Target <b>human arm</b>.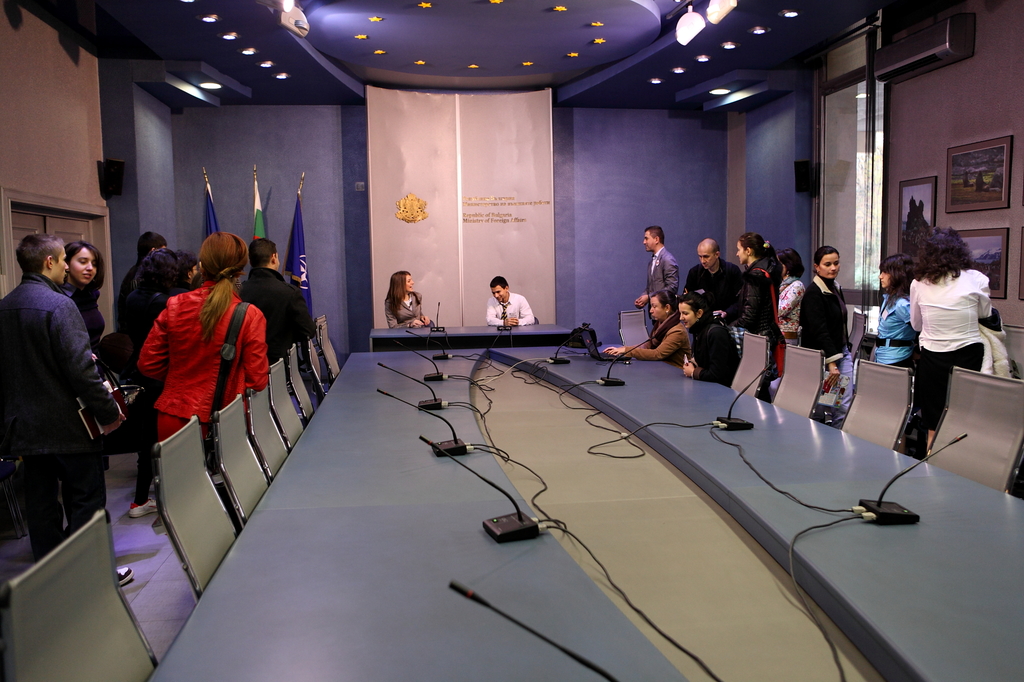
Target region: [left=54, top=296, right=104, bottom=397].
